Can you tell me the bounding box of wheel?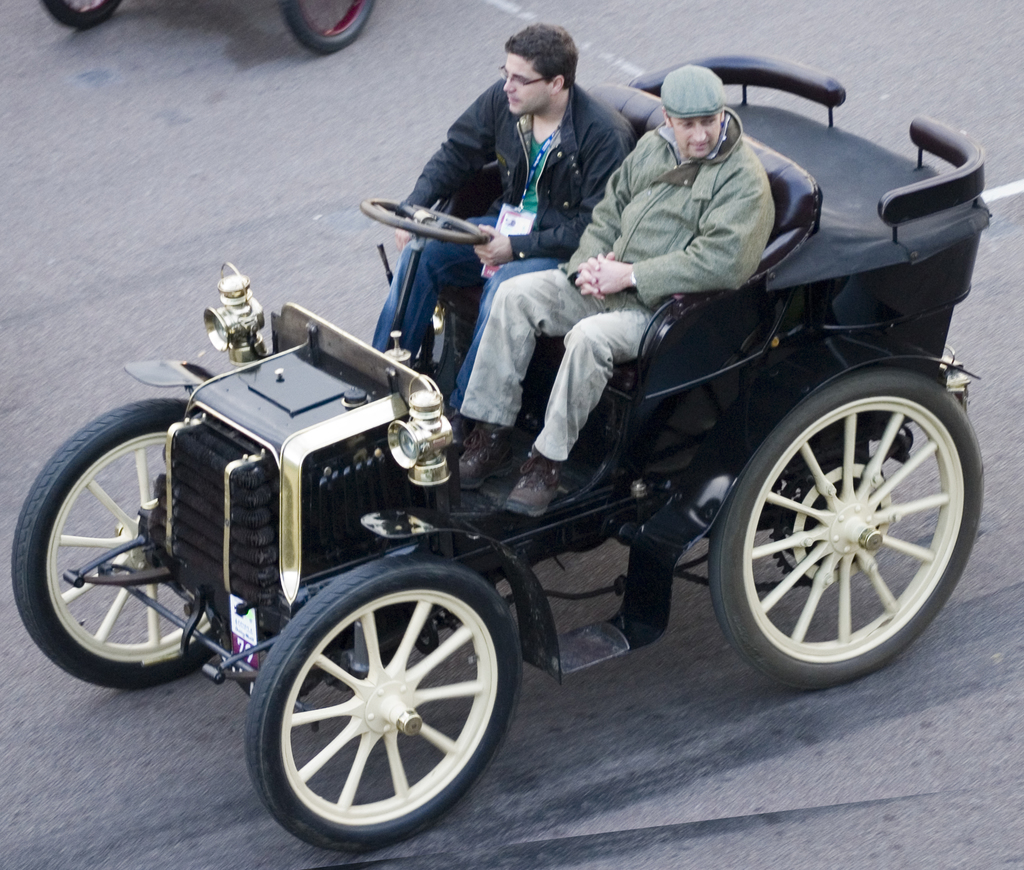
l=358, t=195, r=490, b=248.
